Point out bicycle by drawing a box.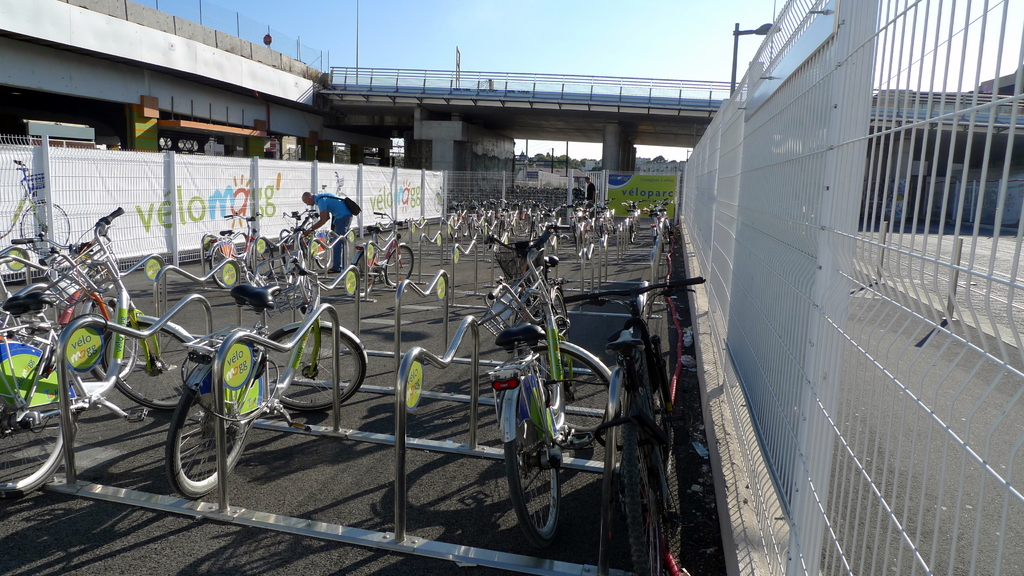
x1=307 y1=225 x2=332 y2=277.
